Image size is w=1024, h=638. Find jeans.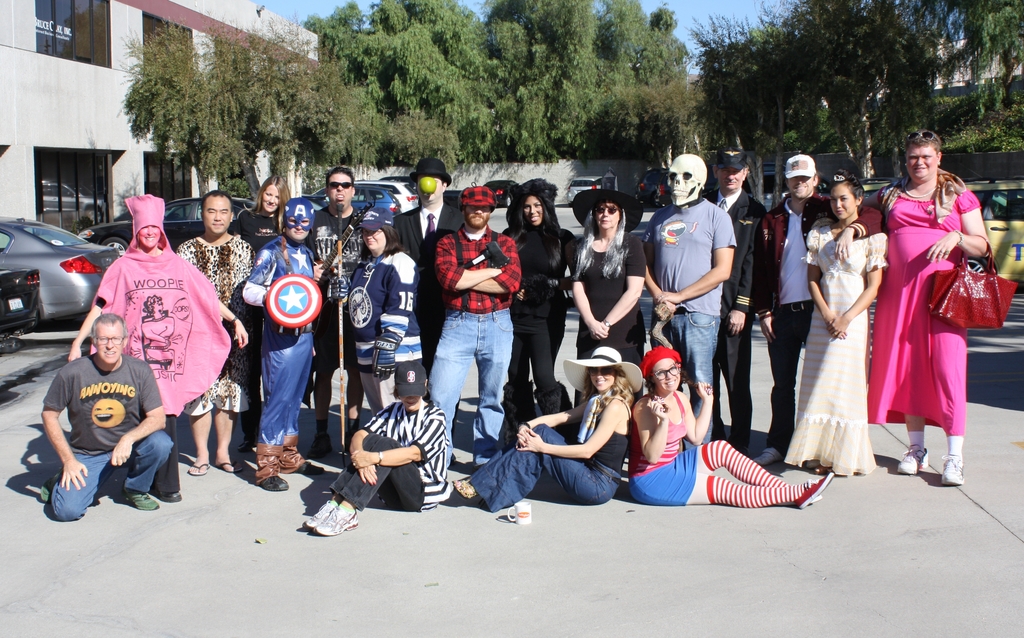
x1=666, y1=311, x2=723, y2=442.
